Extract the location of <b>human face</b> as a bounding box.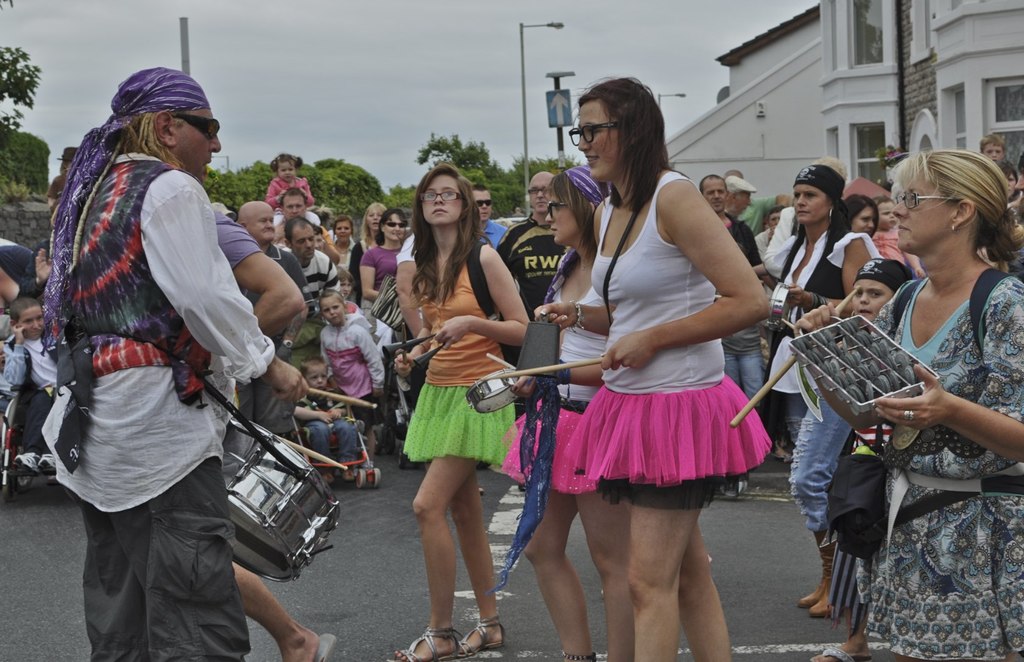
{"left": 580, "top": 95, "right": 615, "bottom": 179}.
